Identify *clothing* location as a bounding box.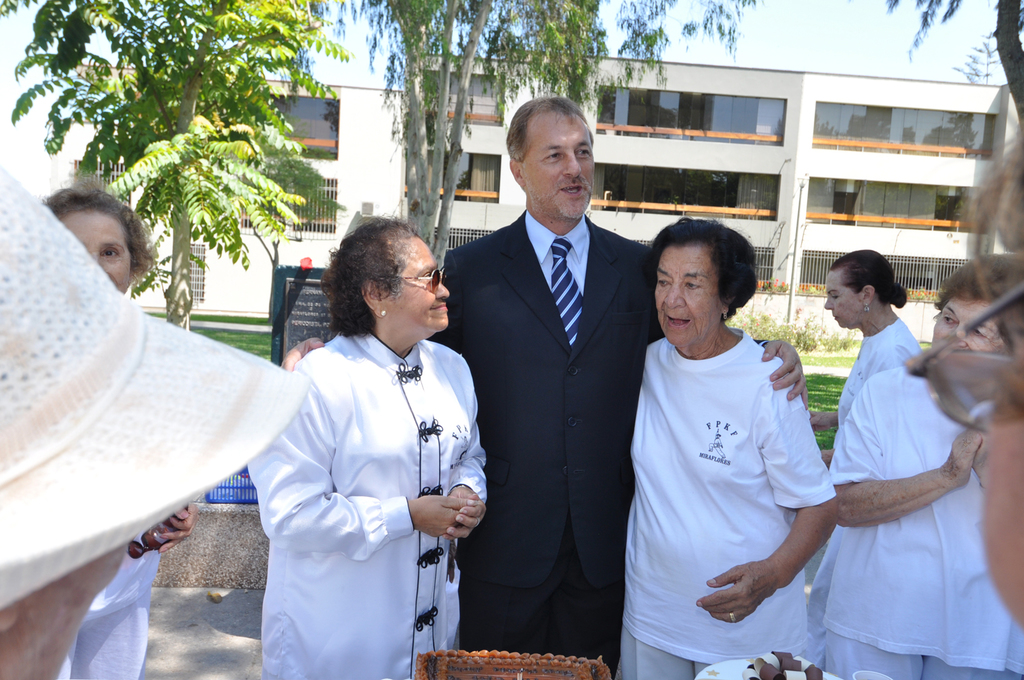
left=241, top=267, right=493, bottom=664.
